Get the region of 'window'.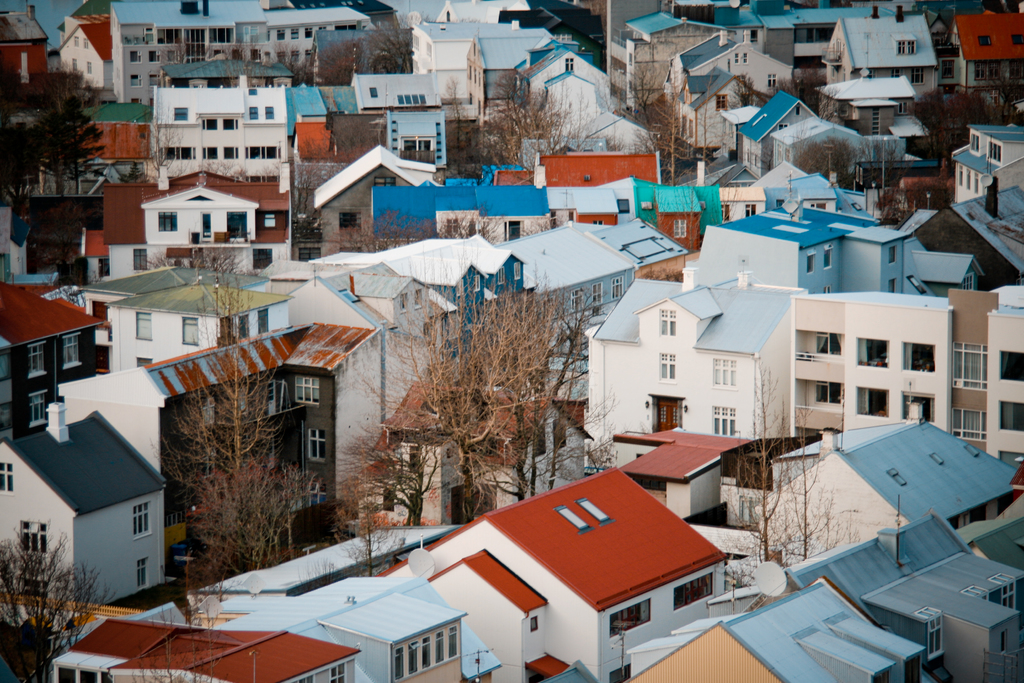
rect(660, 306, 674, 334).
